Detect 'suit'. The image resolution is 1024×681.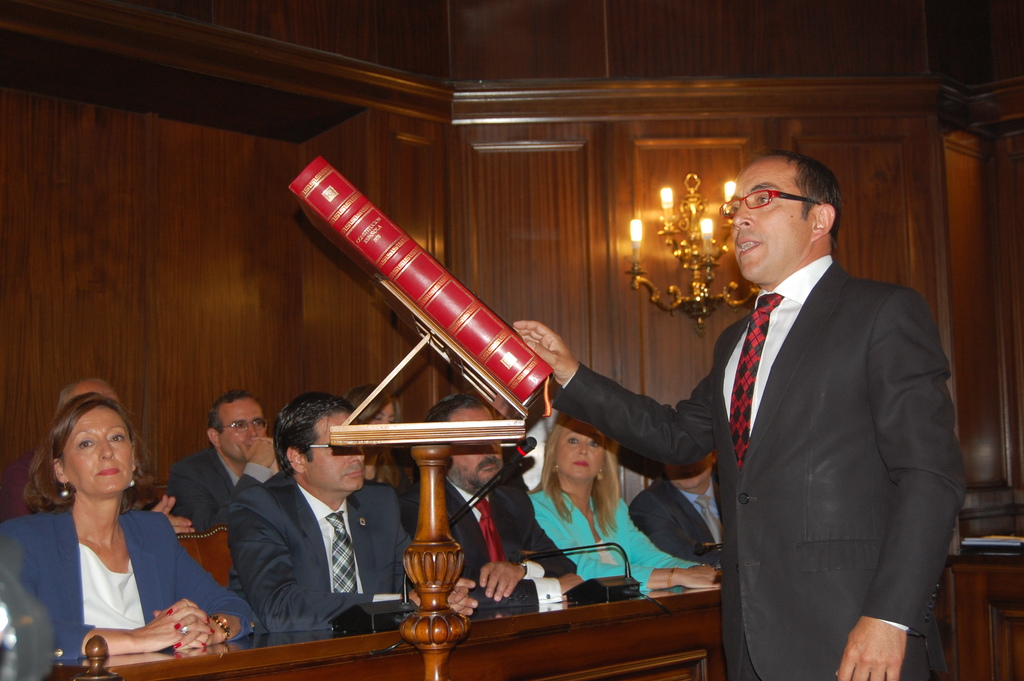
(531, 489, 687, 586).
